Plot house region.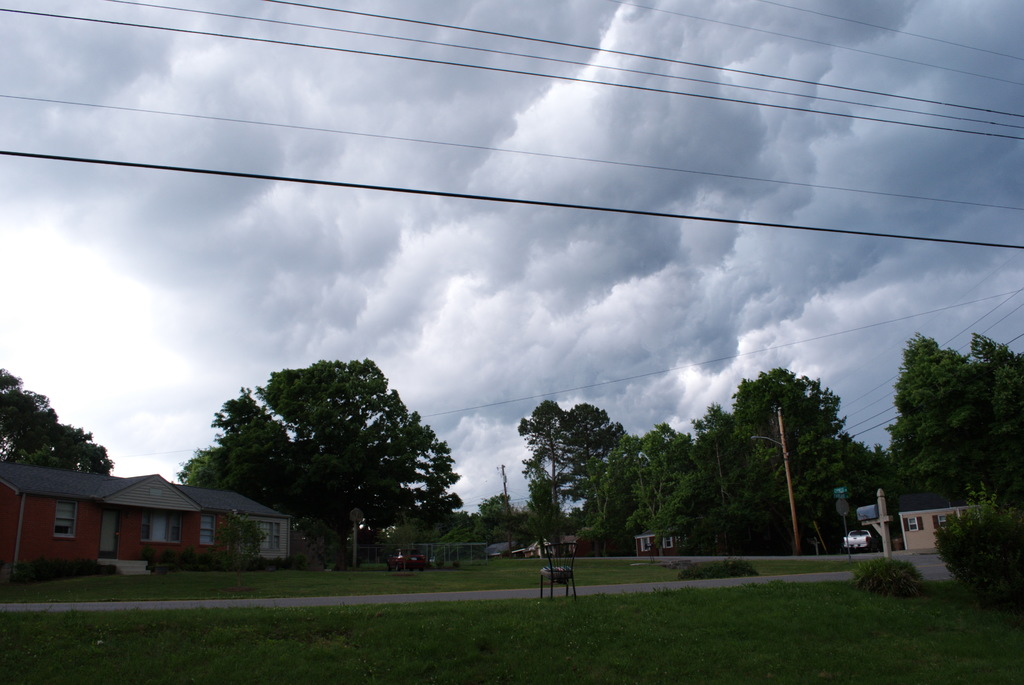
Plotted at {"left": 897, "top": 500, "right": 984, "bottom": 555}.
